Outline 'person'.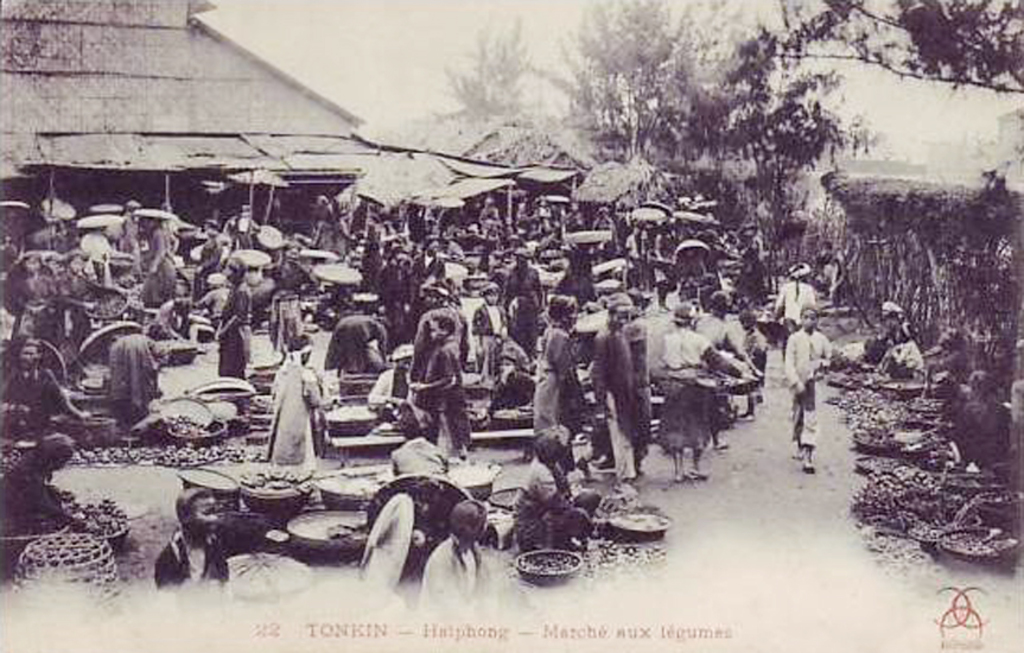
Outline: [left=497, top=243, right=543, bottom=305].
